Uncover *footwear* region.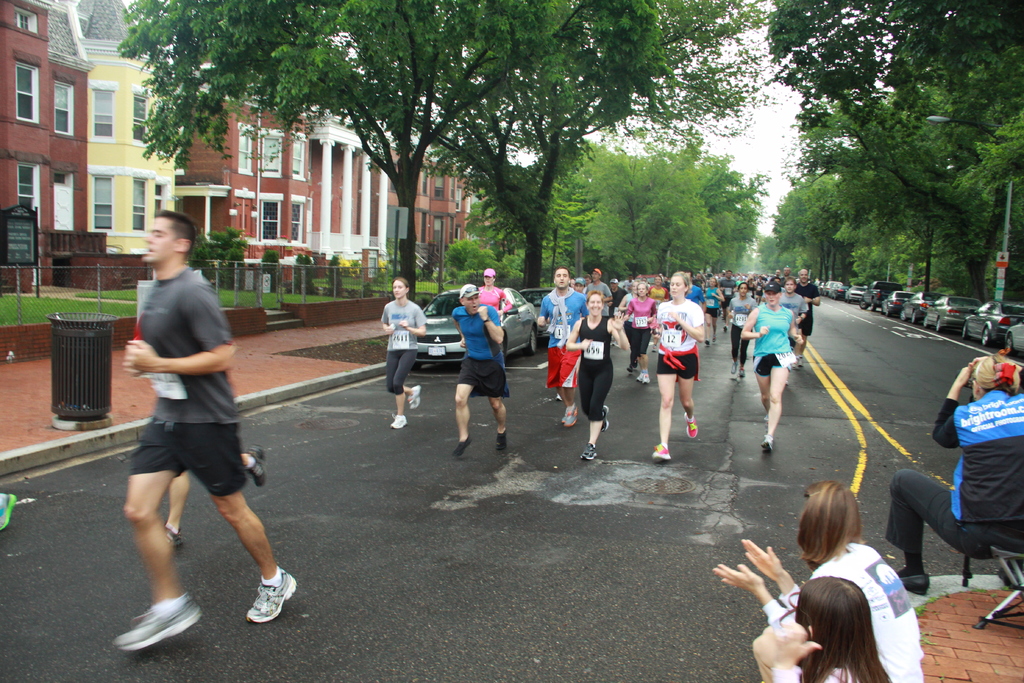
Uncovered: 763, 437, 777, 456.
